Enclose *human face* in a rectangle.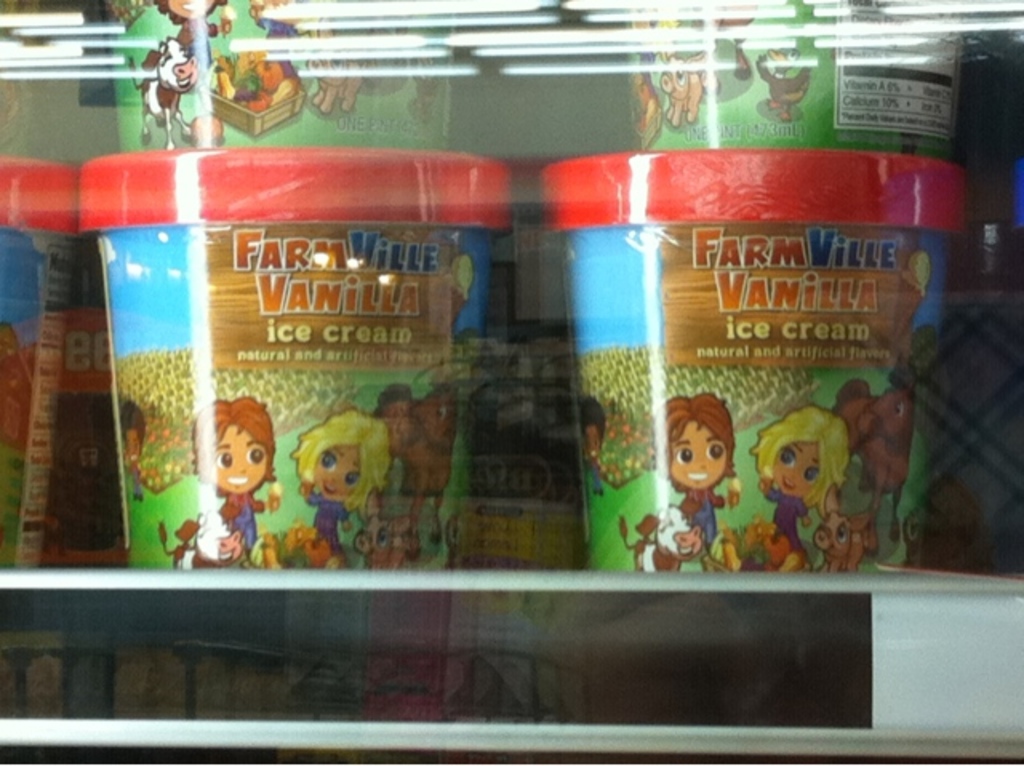
bbox(672, 419, 726, 488).
